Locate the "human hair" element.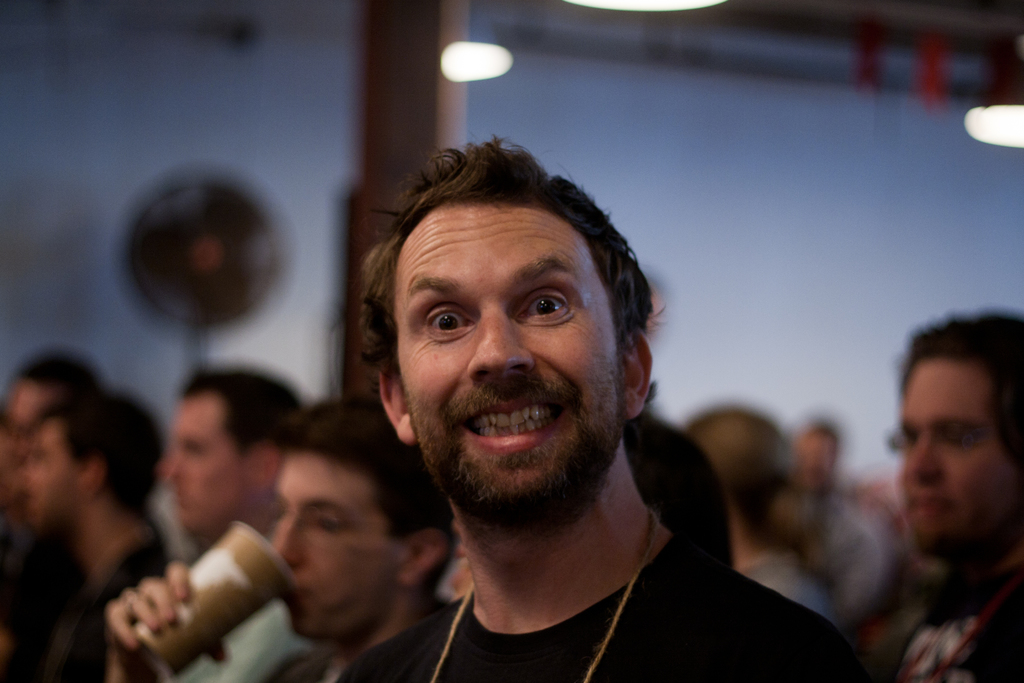
Element bbox: {"left": 12, "top": 339, "right": 112, "bottom": 395}.
